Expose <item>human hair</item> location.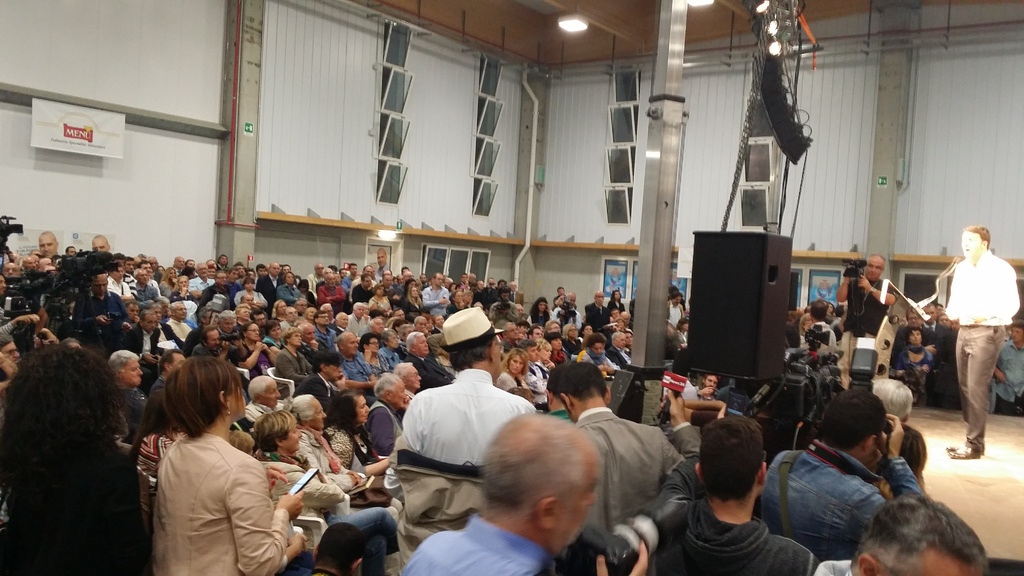
Exposed at <box>701,414,765,506</box>.
